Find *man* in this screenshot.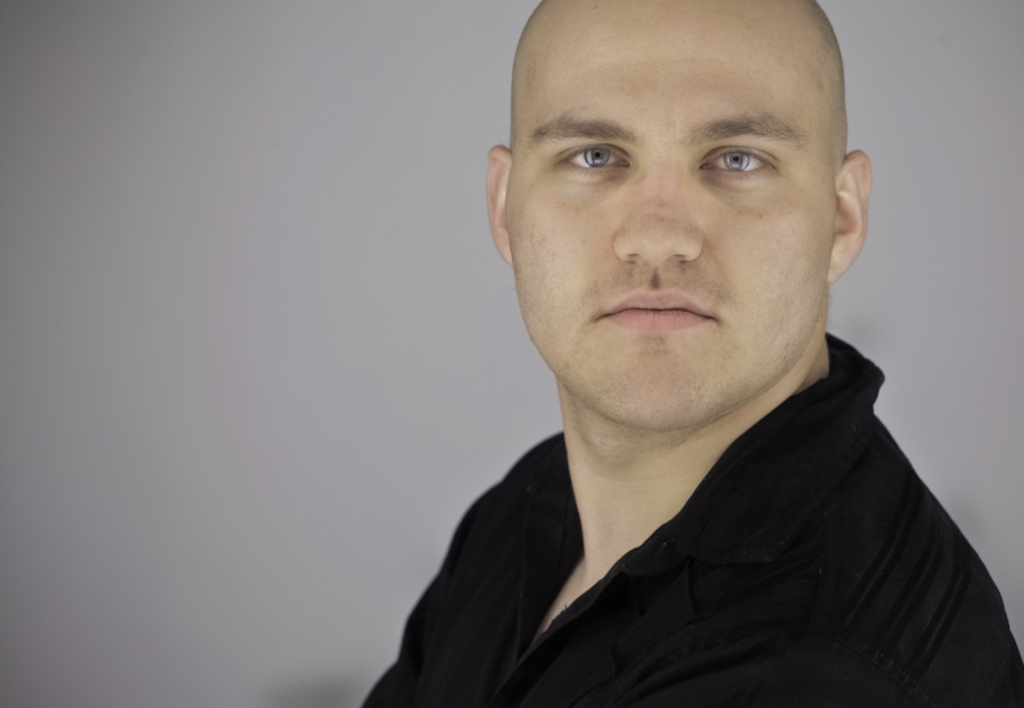
The bounding box for *man* is <box>350,0,1023,698</box>.
